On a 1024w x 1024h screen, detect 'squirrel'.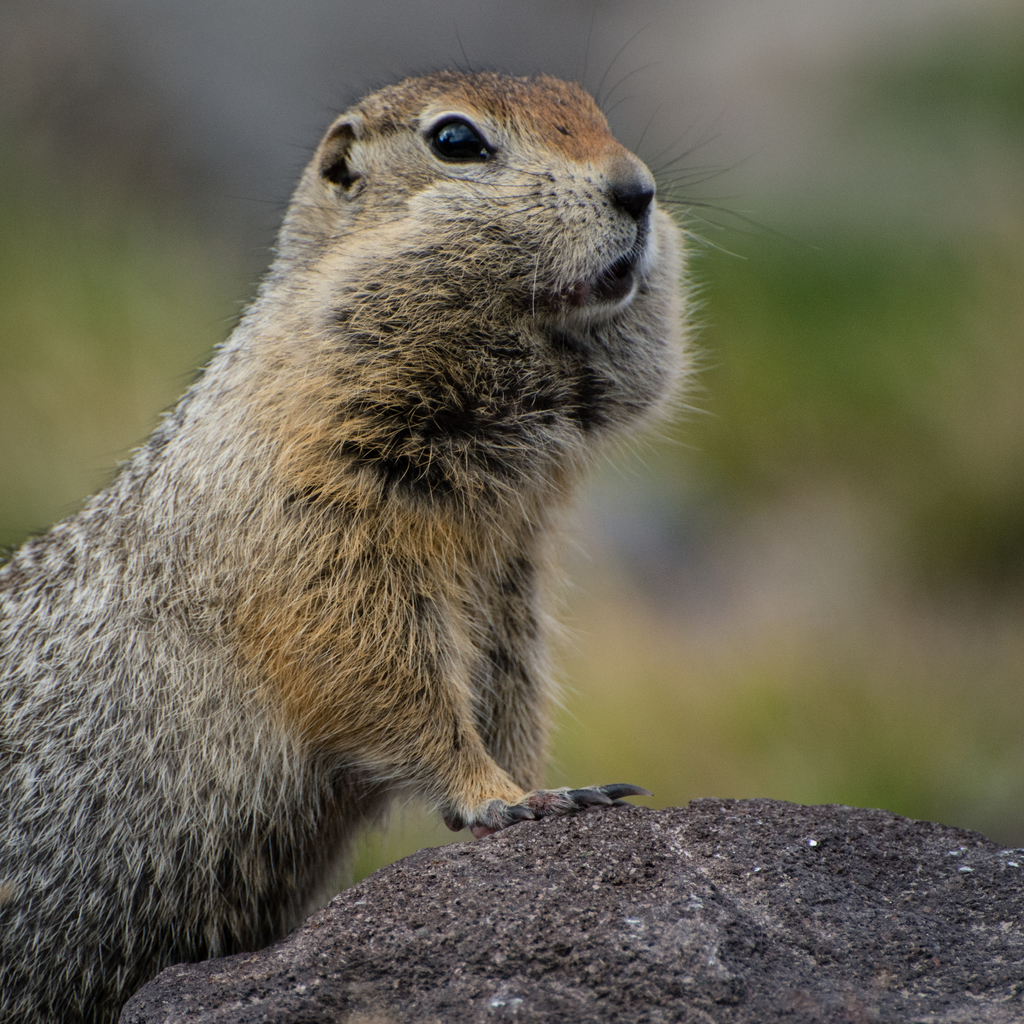
box=[0, 15, 816, 1023].
